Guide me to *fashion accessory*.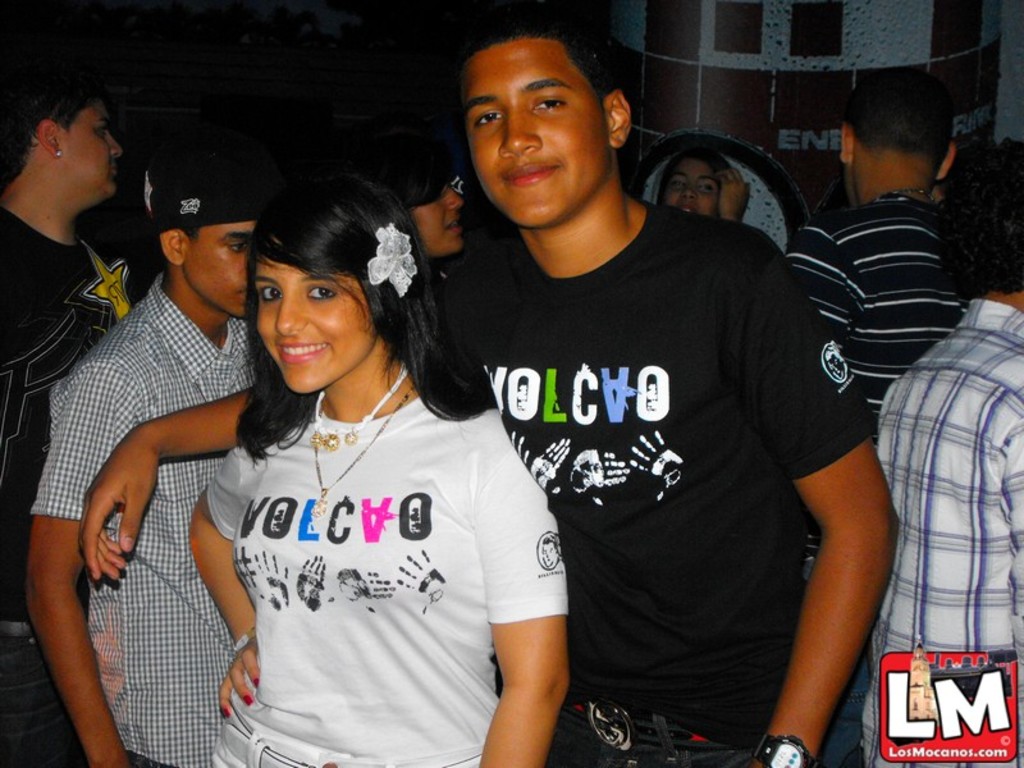
Guidance: box=[219, 723, 481, 767].
